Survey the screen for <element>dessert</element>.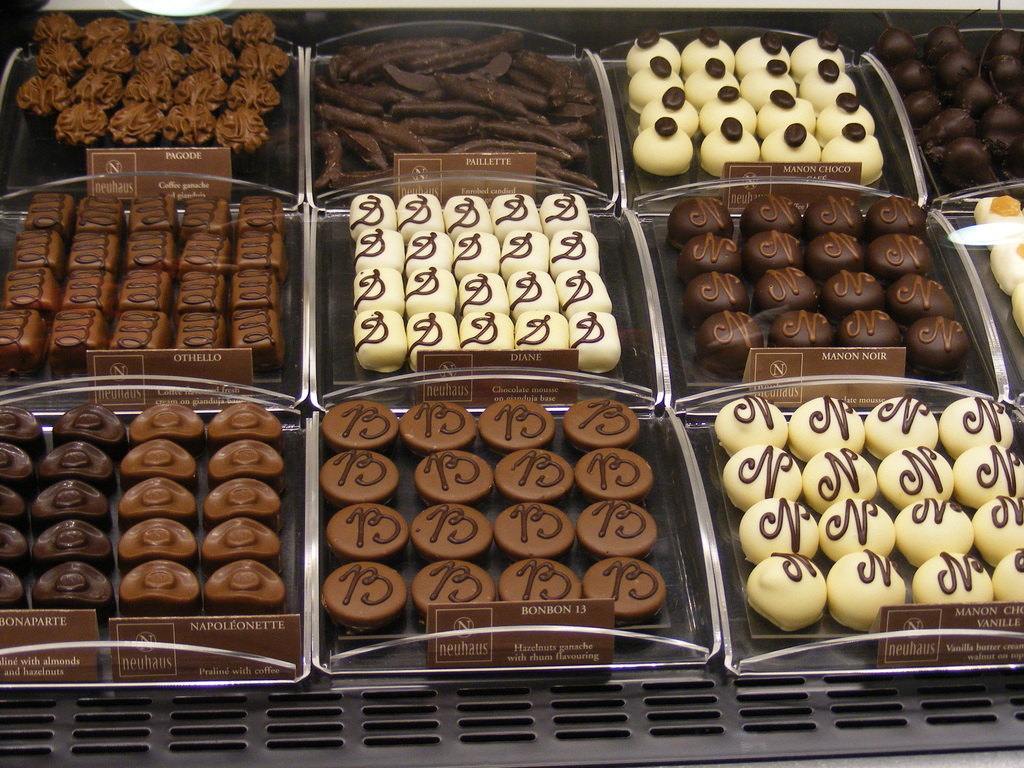
Survey found: [left=29, top=8, right=286, bottom=148].
